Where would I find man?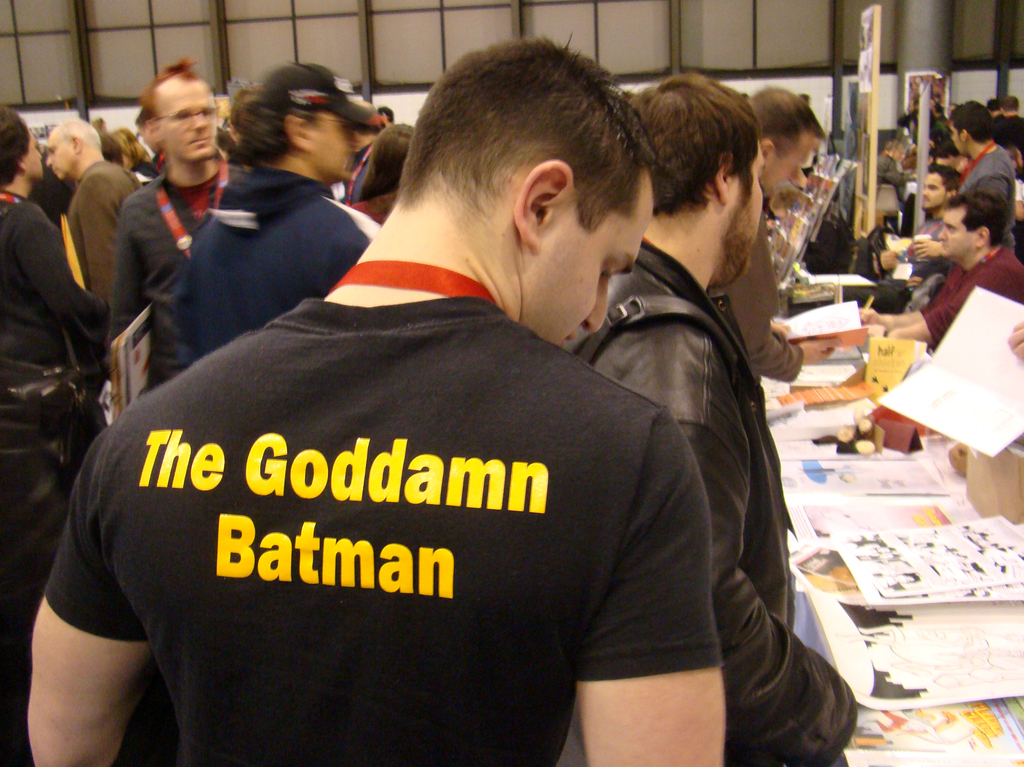
At locate(710, 89, 838, 381).
